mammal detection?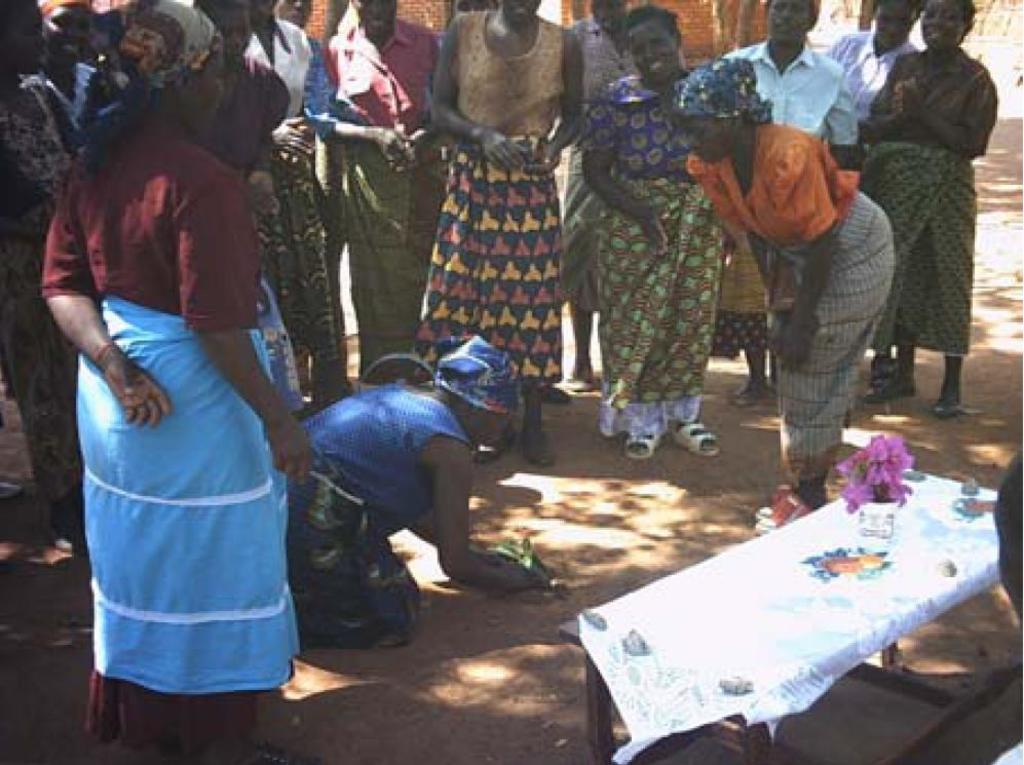
region(976, 448, 1023, 764)
